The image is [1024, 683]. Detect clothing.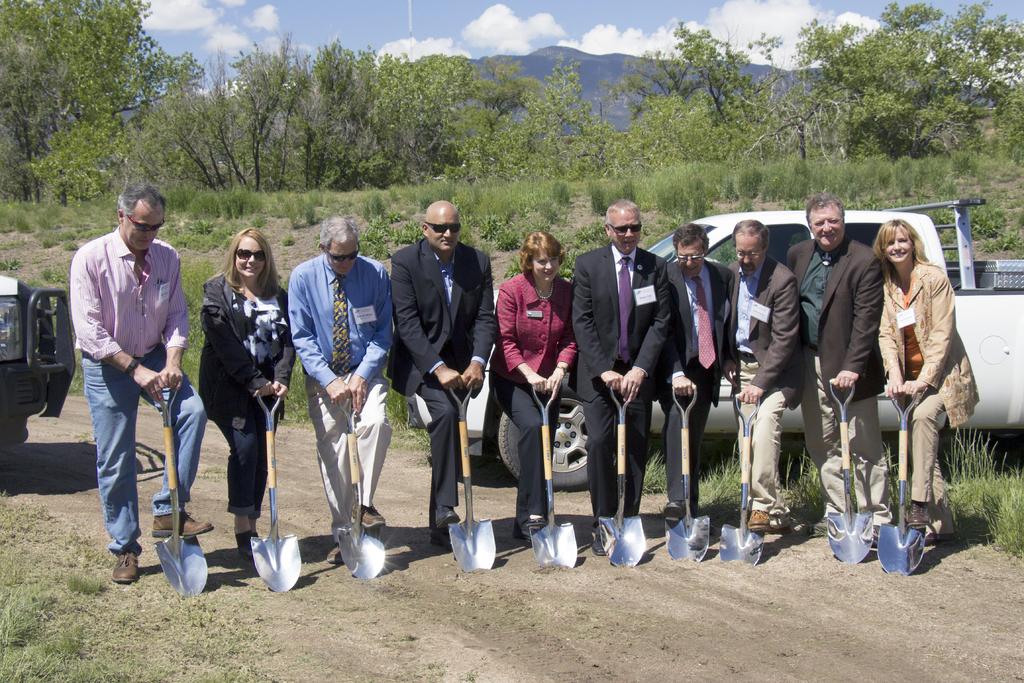
Detection: x1=291 y1=259 x2=400 y2=536.
